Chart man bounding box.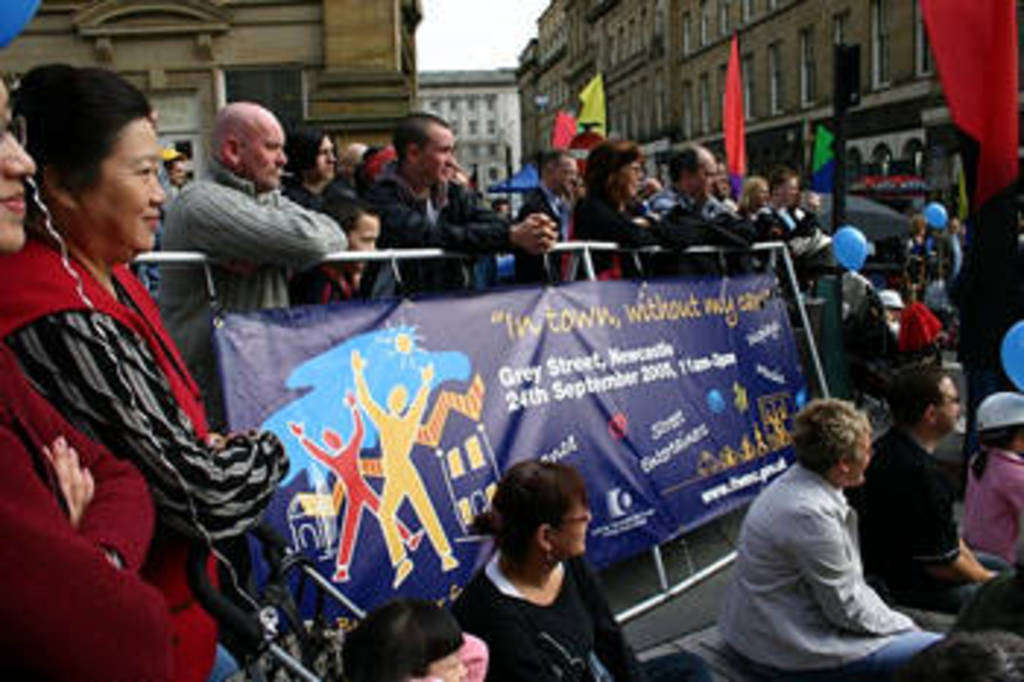
Charted: bbox(767, 161, 834, 237).
